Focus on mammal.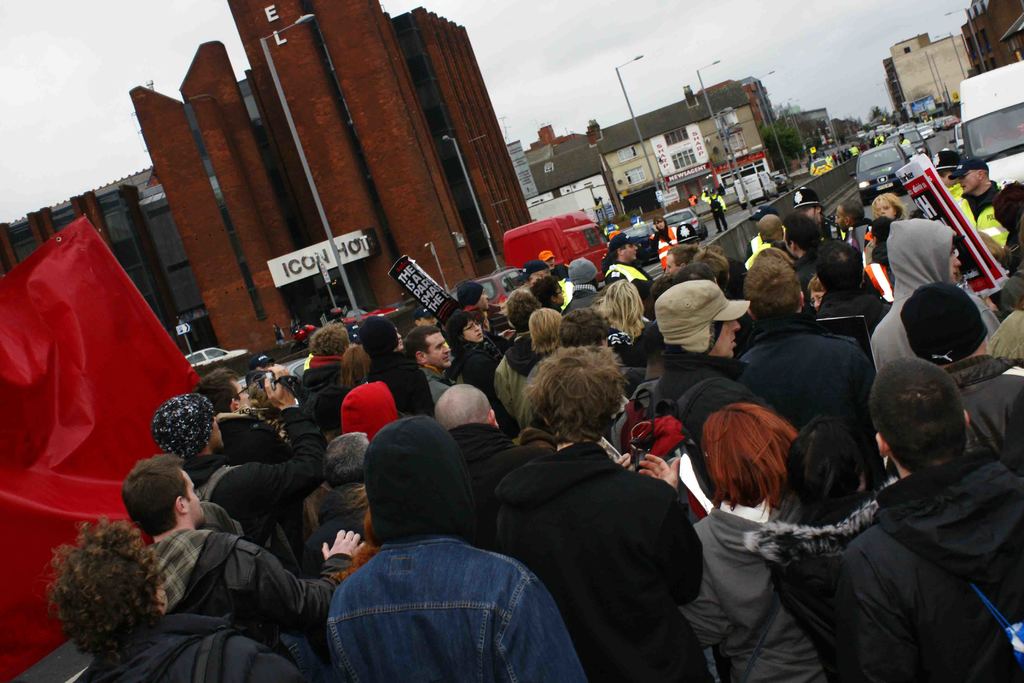
Focused at (700, 189, 727, 232).
